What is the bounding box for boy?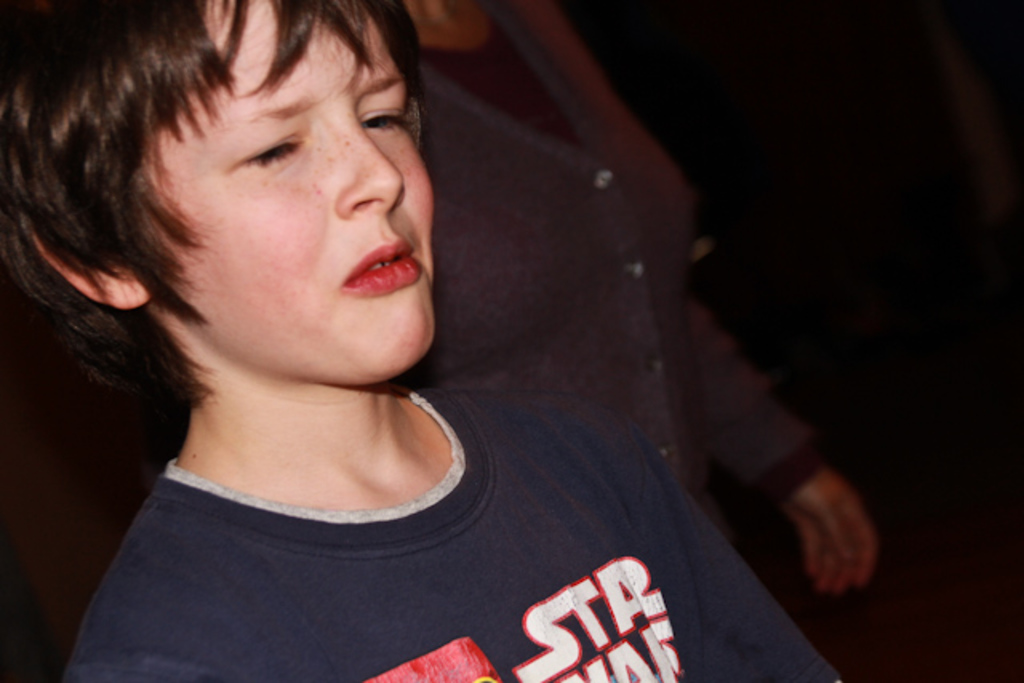
{"left": 0, "top": 0, "right": 842, "bottom": 681}.
